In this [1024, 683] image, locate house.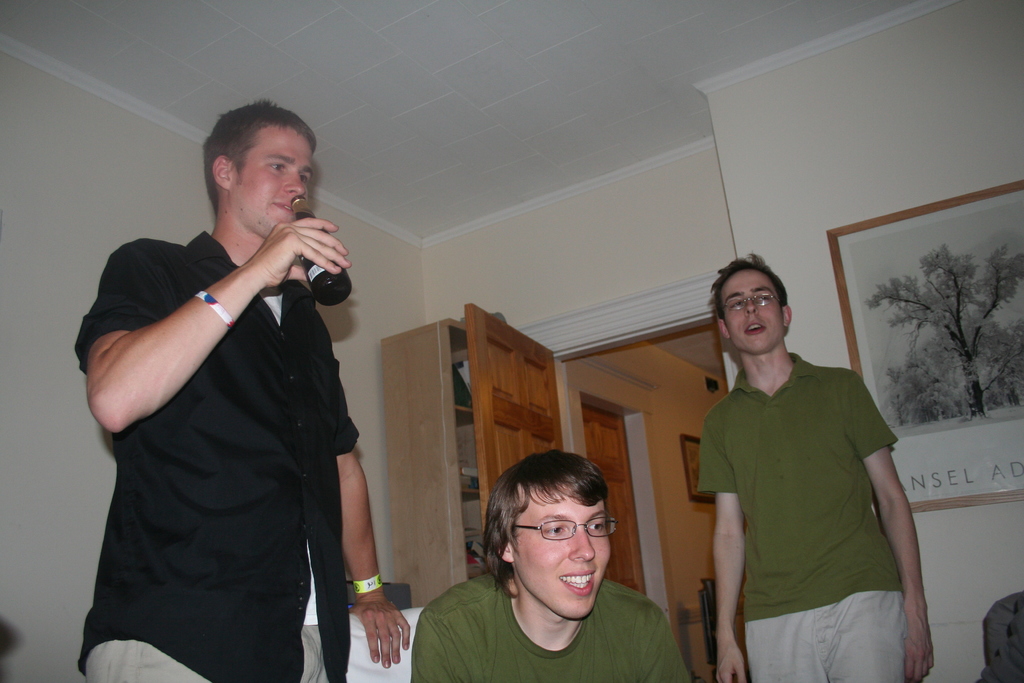
Bounding box: box=[0, 0, 1023, 682].
